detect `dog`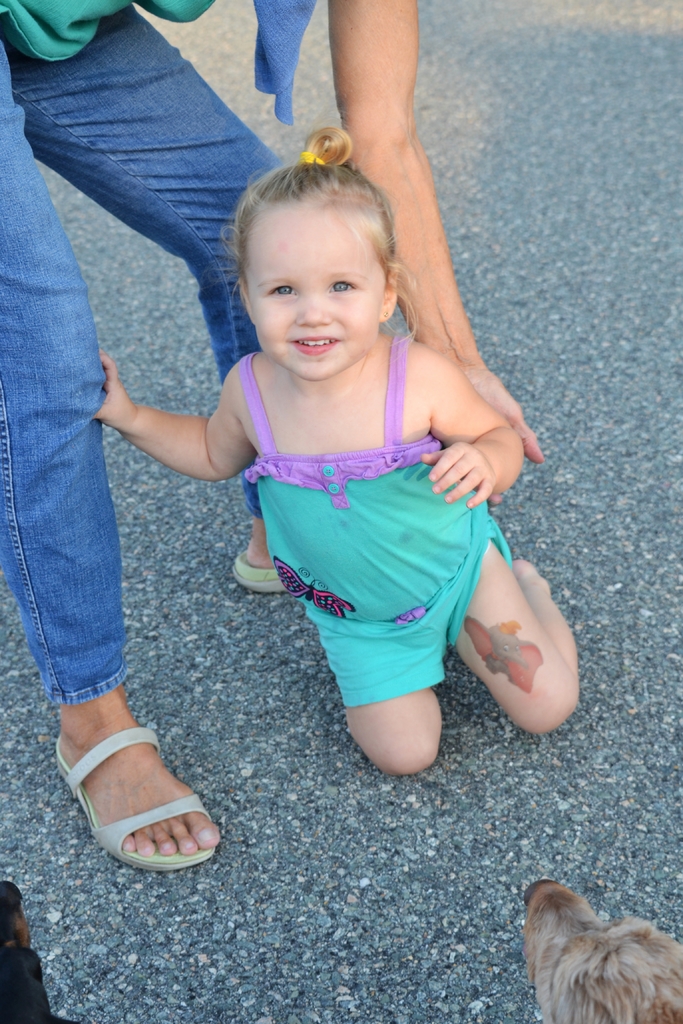
{"x1": 0, "y1": 889, "x2": 83, "y2": 1023}
